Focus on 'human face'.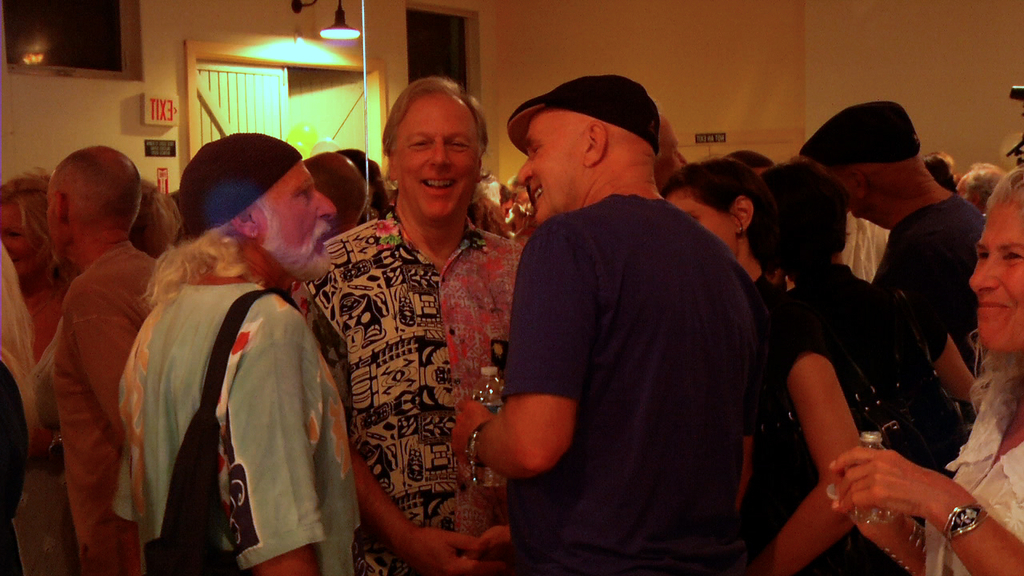
Focused at BBox(0, 195, 48, 286).
